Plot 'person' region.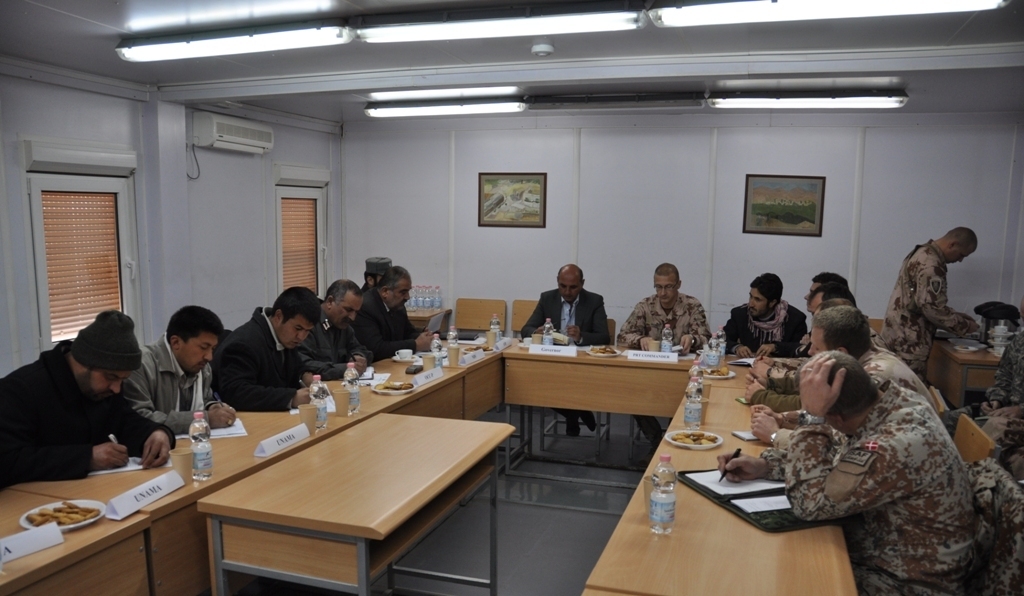
Plotted at <box>514,265,609,431</box>.
